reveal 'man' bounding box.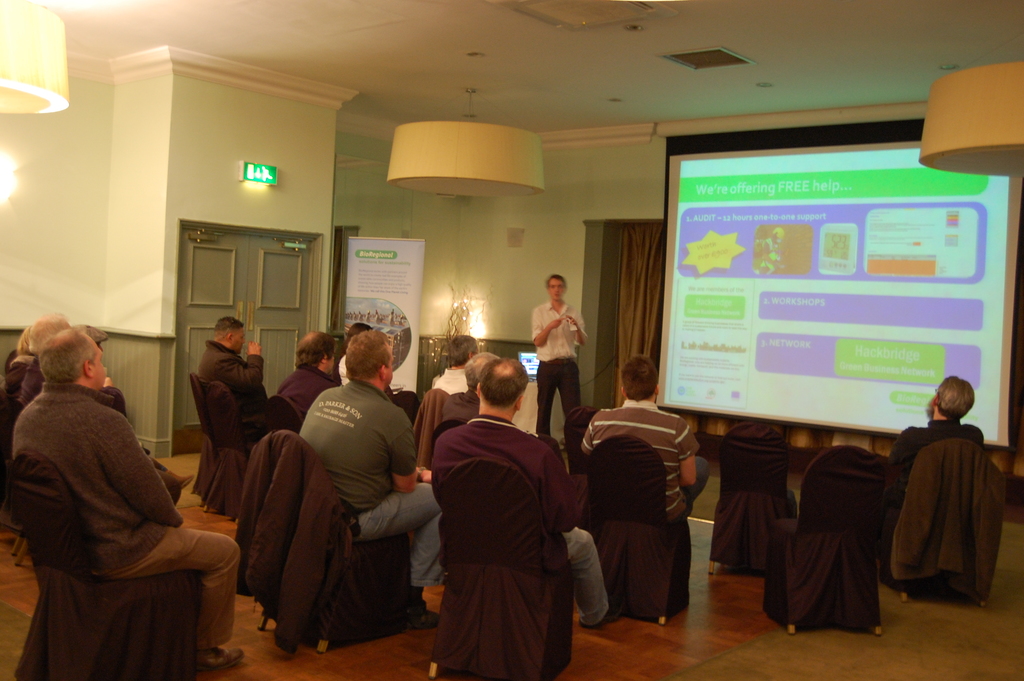
Revealed: (left=428, top=357, right=632, bottom=630).
